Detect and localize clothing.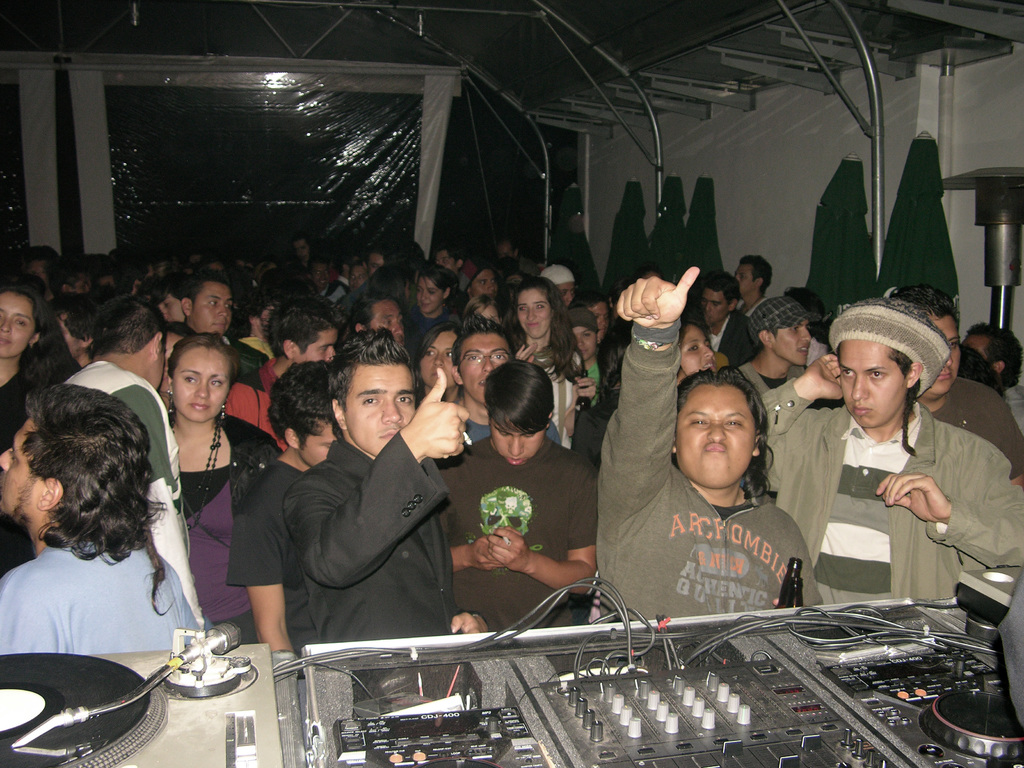
Localized at 731/356/823/410.
